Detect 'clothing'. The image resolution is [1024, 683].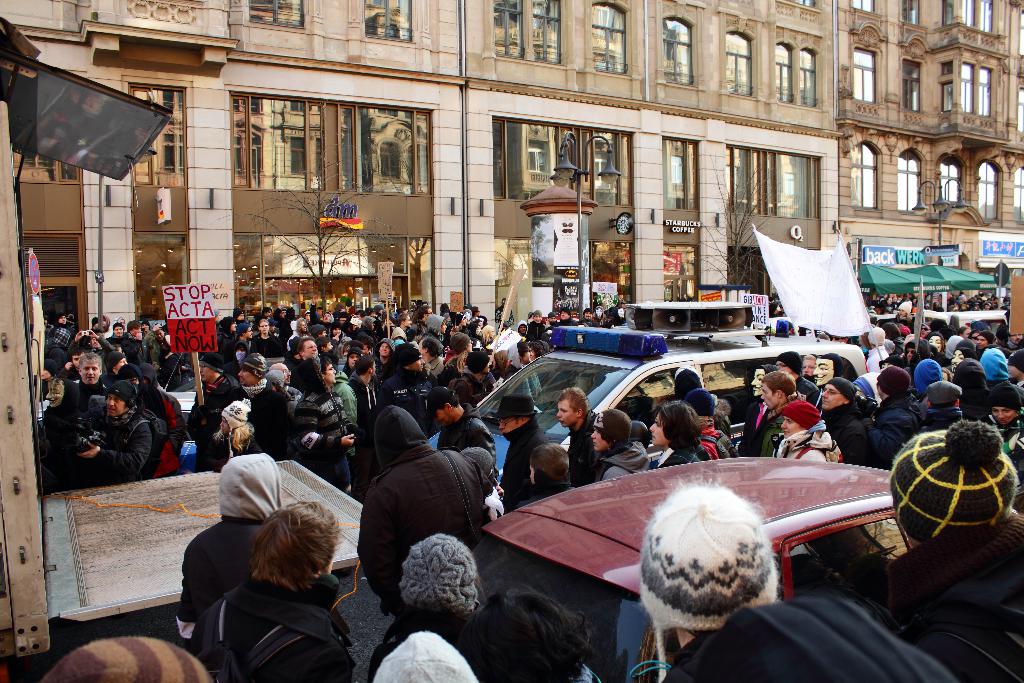
x1=565 y1=409 x2=596 y2=482.
